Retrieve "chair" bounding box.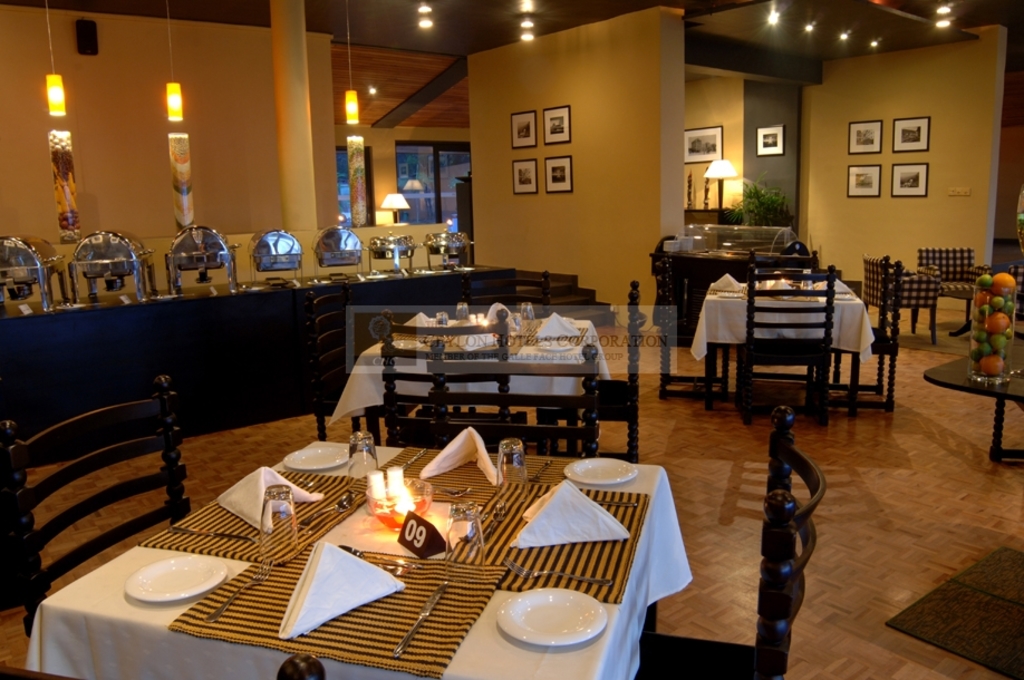
Bounding box: bbox(673, 240, 869, 420).
